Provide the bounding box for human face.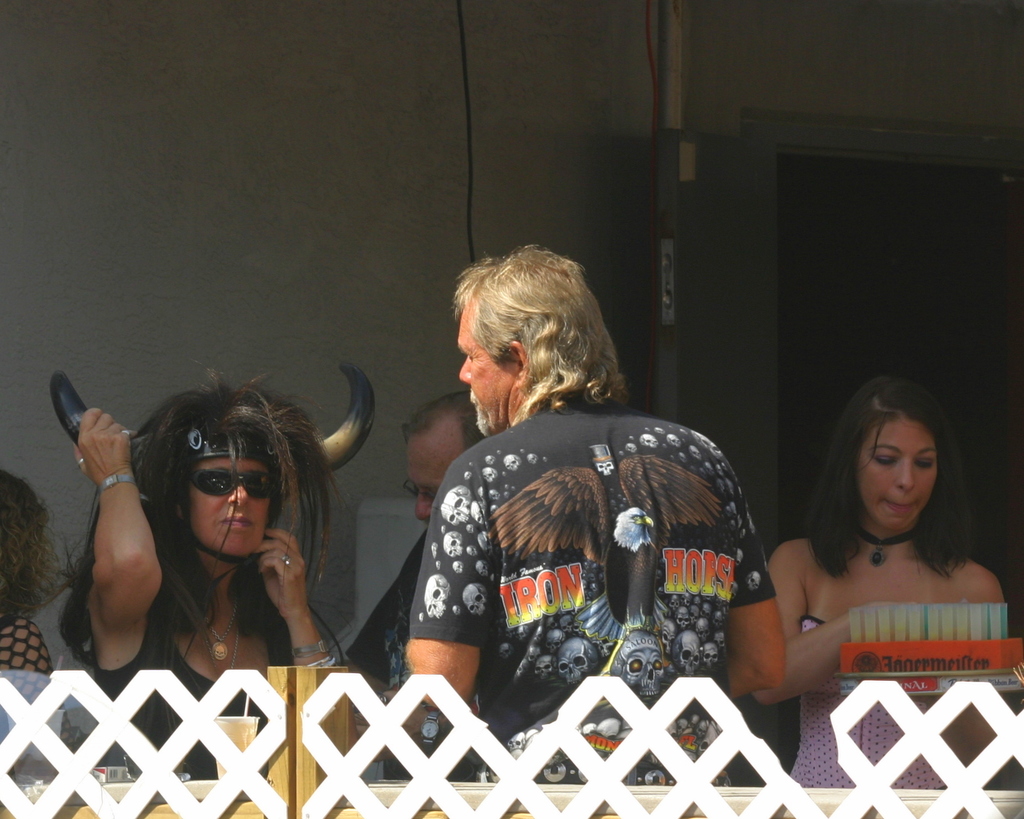
(left=856, top=418, right=939, bottom=527).
